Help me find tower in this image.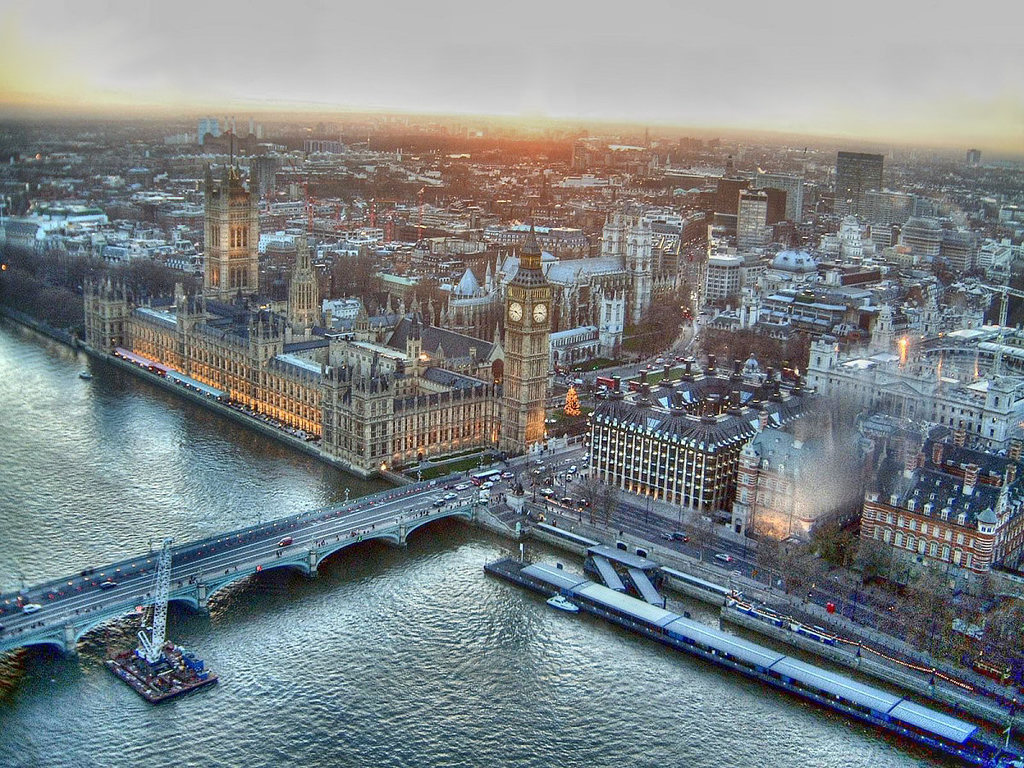
Found it: 701/235/748/329.
